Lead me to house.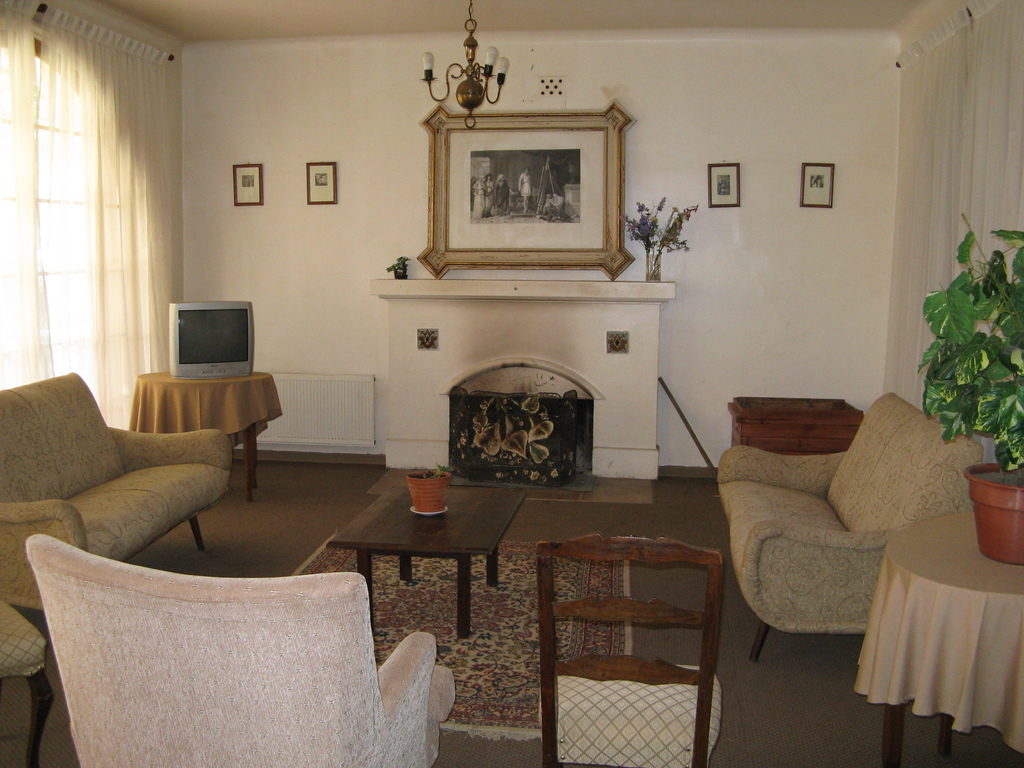
Lead to [0,0,1023,767].
